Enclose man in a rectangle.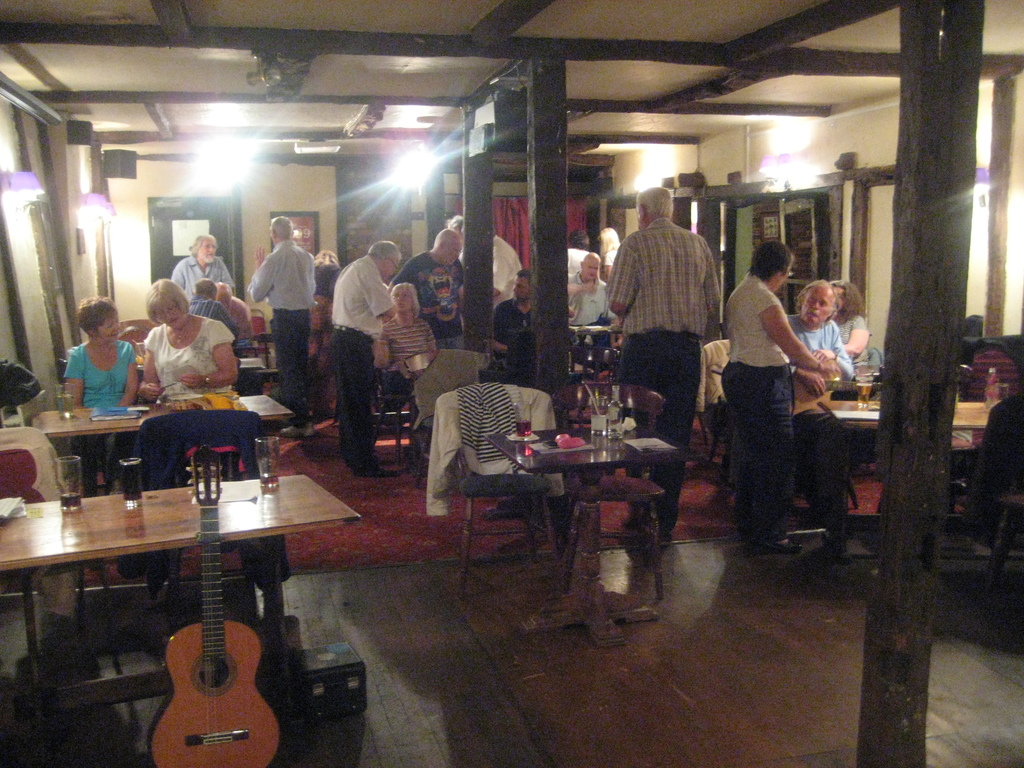
bbox=(247, 216, 320, 444).
